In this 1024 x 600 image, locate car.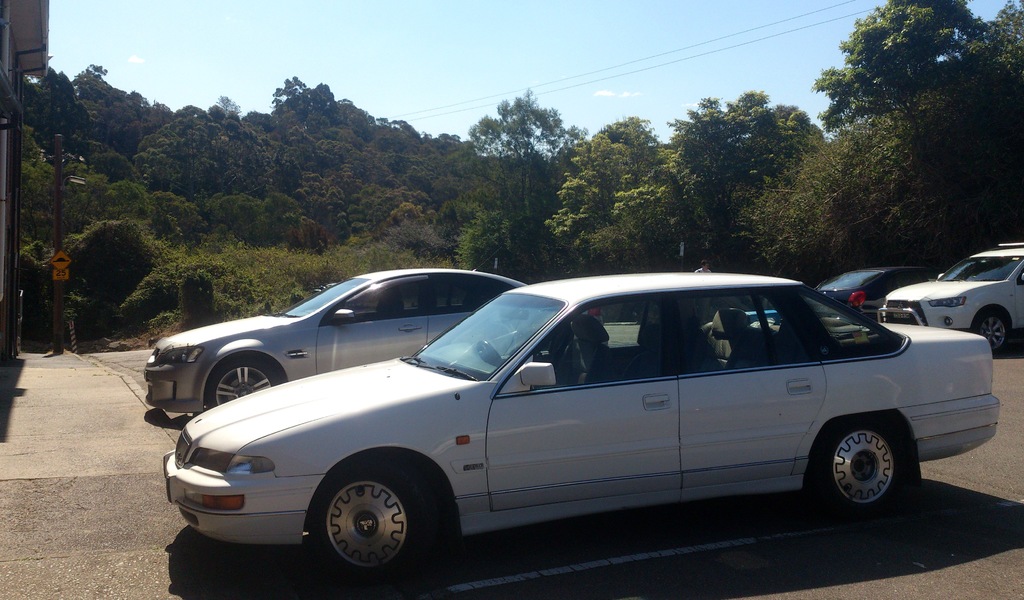
Bounding box: Rect(817, 258, 930, 310).
